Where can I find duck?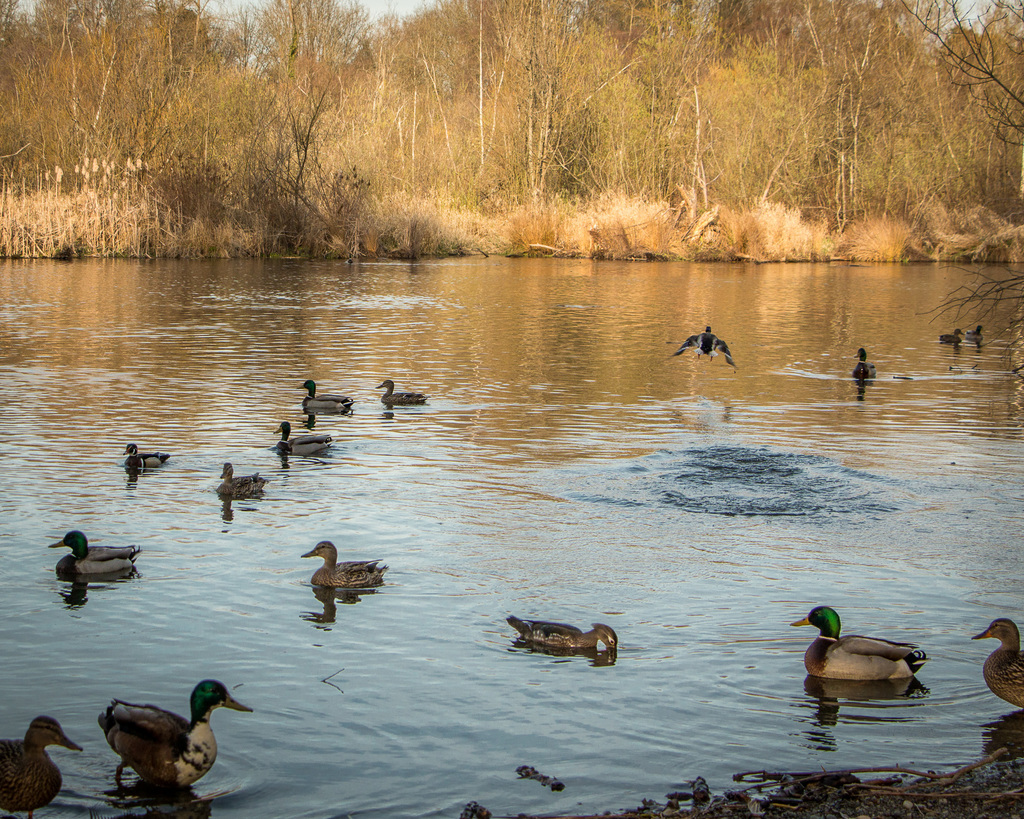
You can find it at <box>216,458,271,504</box>.
